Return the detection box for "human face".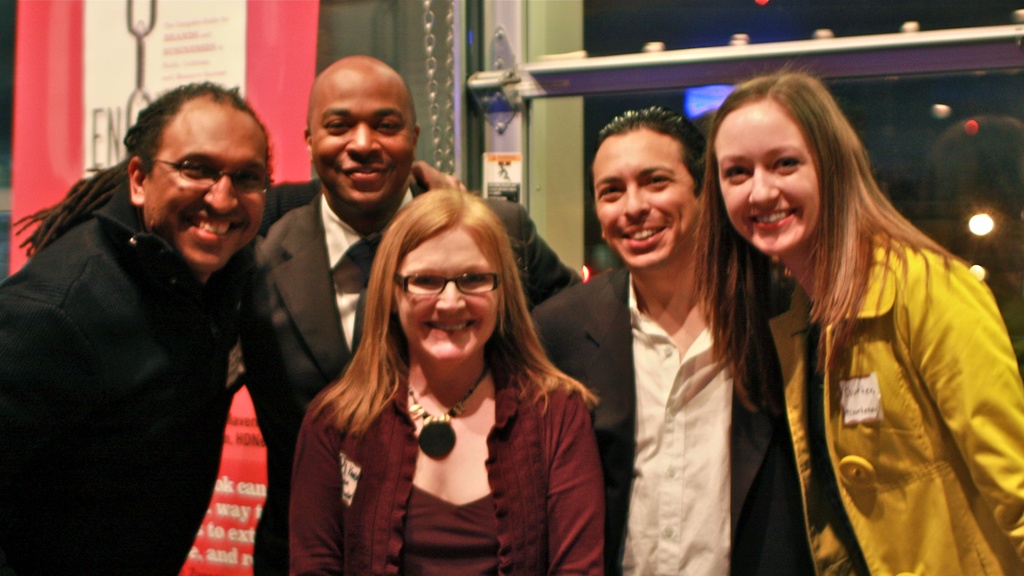
<bbox>712, 109, 823, 254</bbox>.
